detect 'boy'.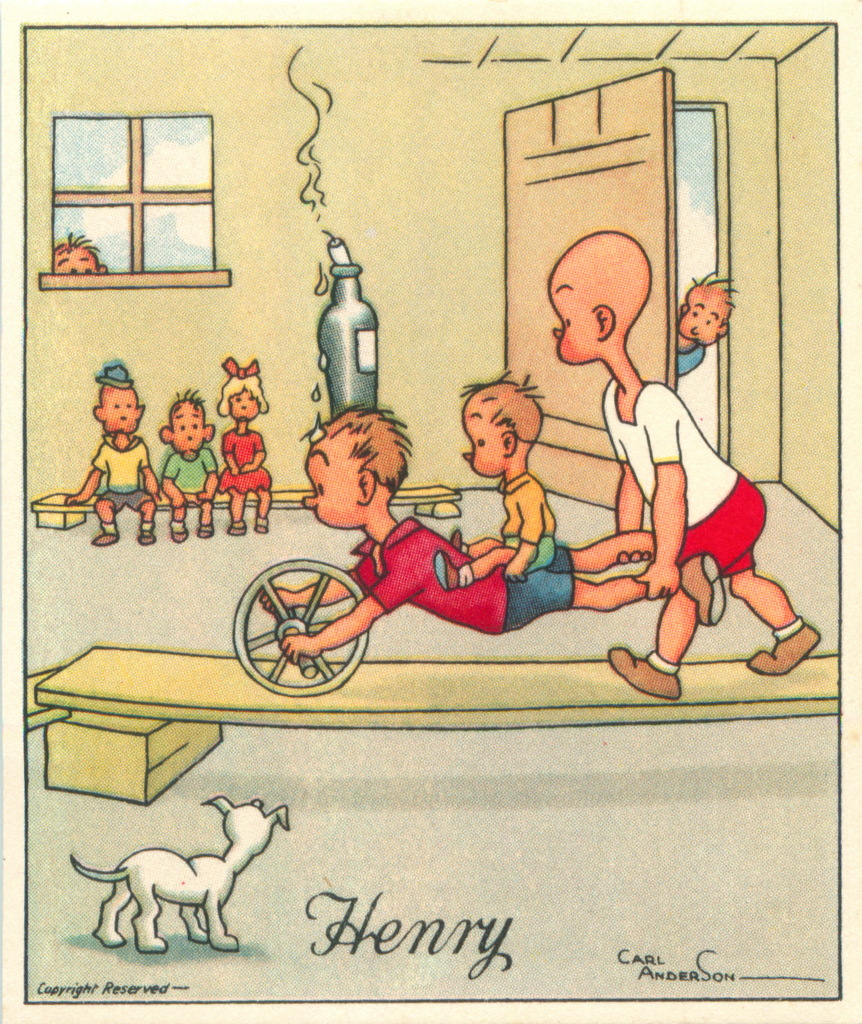
Detected at 681, 265, 740, 378.
